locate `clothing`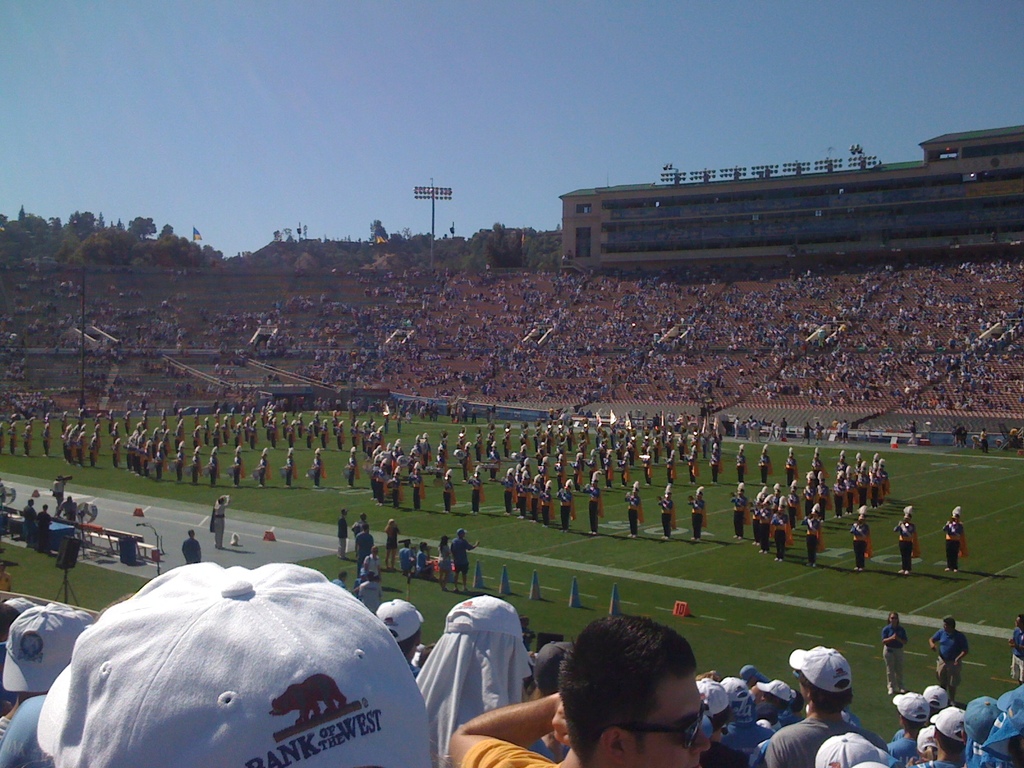
pyautogui.locateOnScreen(207, 456, 215, 487)
